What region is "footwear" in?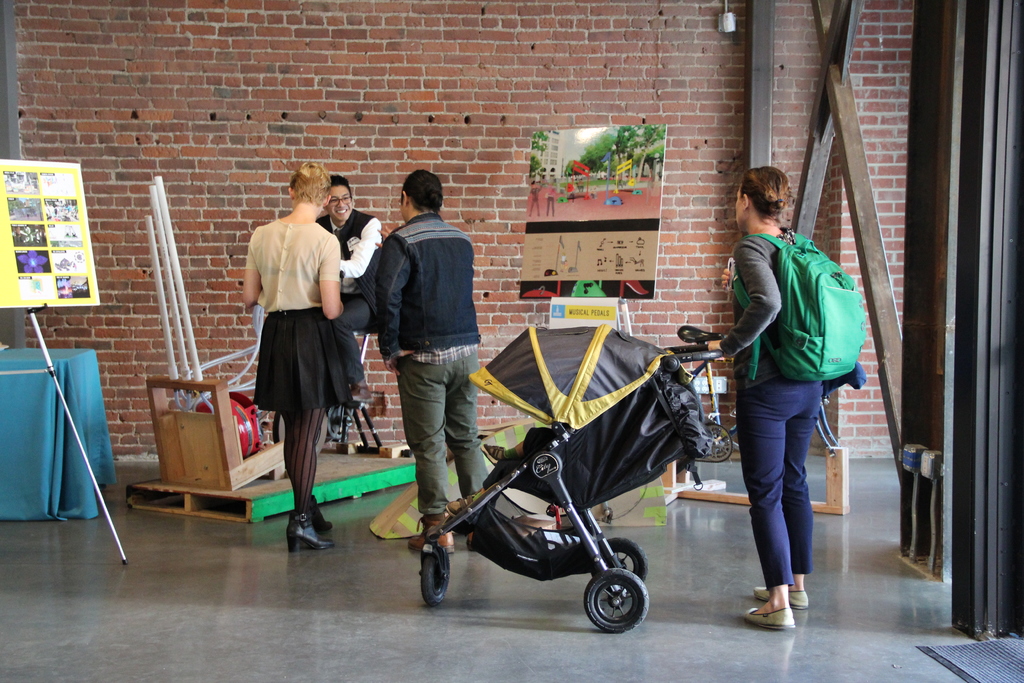
left=406, top=513, right=453, bottom=552.
